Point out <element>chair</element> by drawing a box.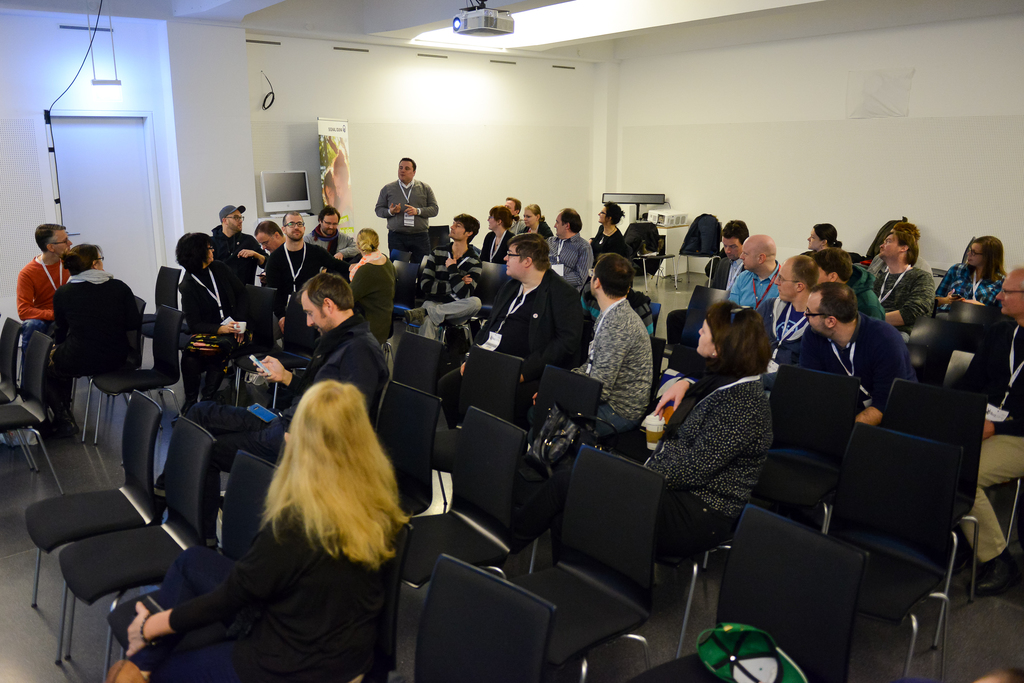
bbox(474, 258, 509, 327).
